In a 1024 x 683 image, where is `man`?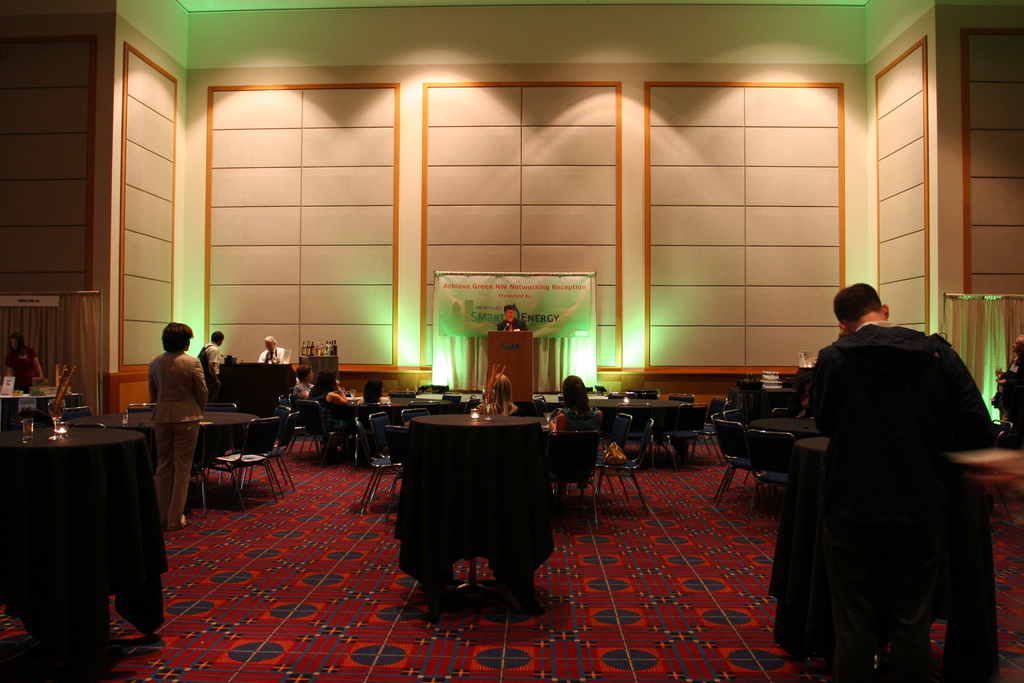
x1=193, y1=330, x2=223, y2=395.
